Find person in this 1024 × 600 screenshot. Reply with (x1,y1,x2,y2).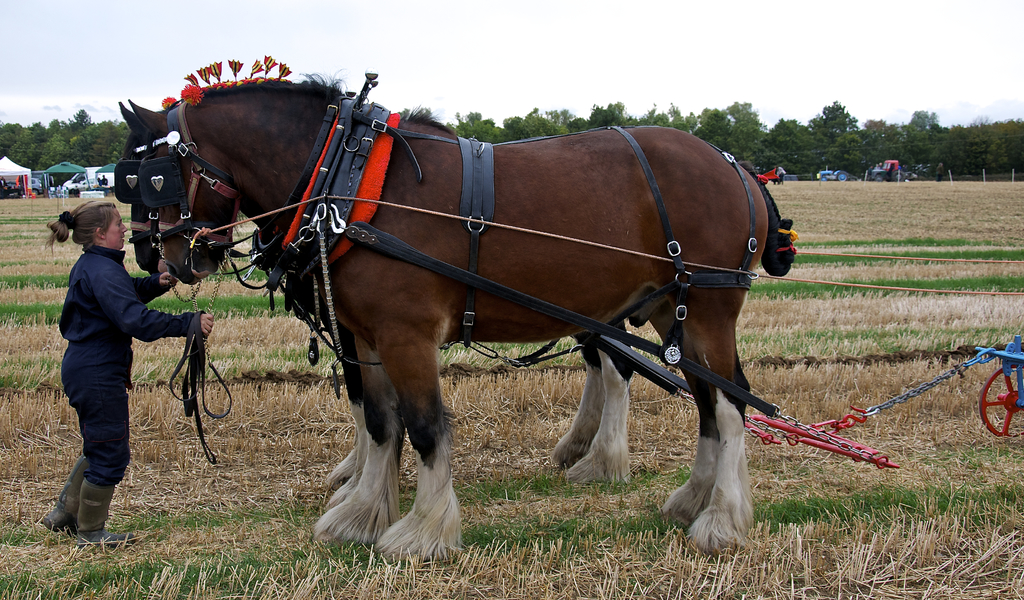
(42,202,218,551).
